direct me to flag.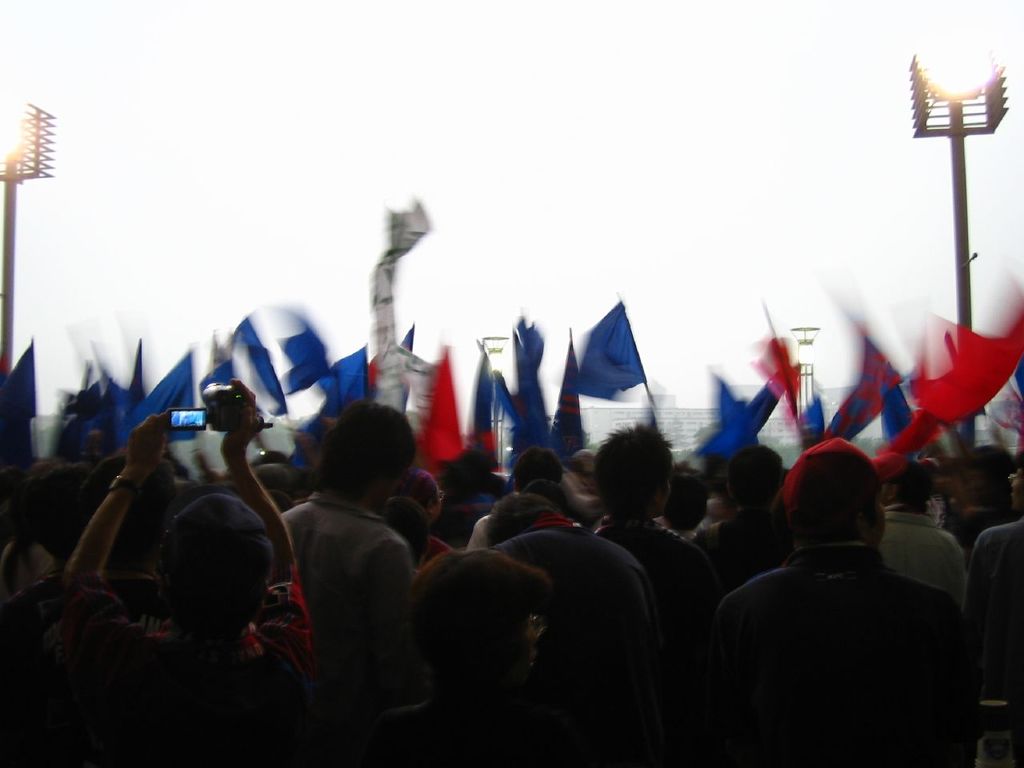
Direction: select_region(418, 350, 470, 476).
